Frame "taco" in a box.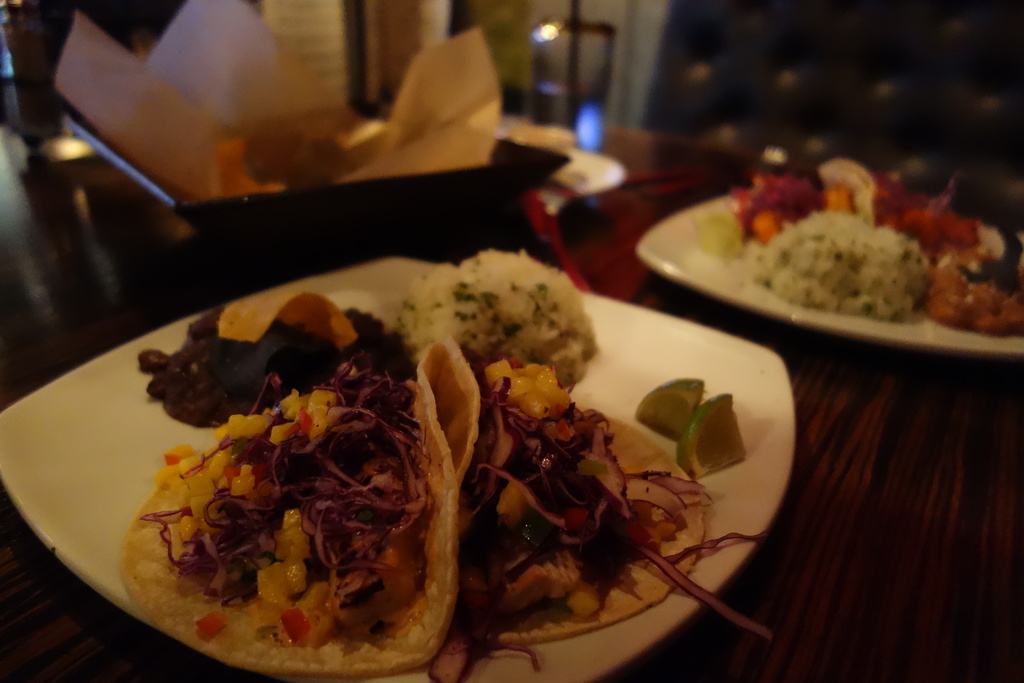
pyautogui.locateOnScreen(445, 365, 708, 629).
